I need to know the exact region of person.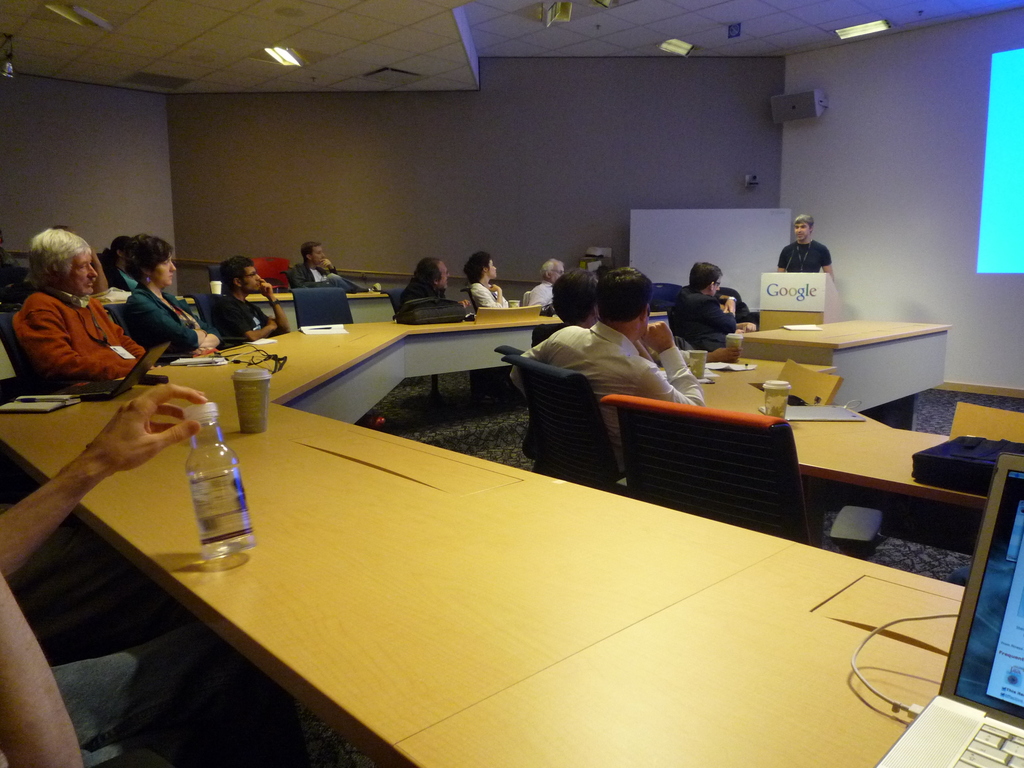
Region: {"x1": 392, "y1": 259, "x2": 474, "y2": 314}.
